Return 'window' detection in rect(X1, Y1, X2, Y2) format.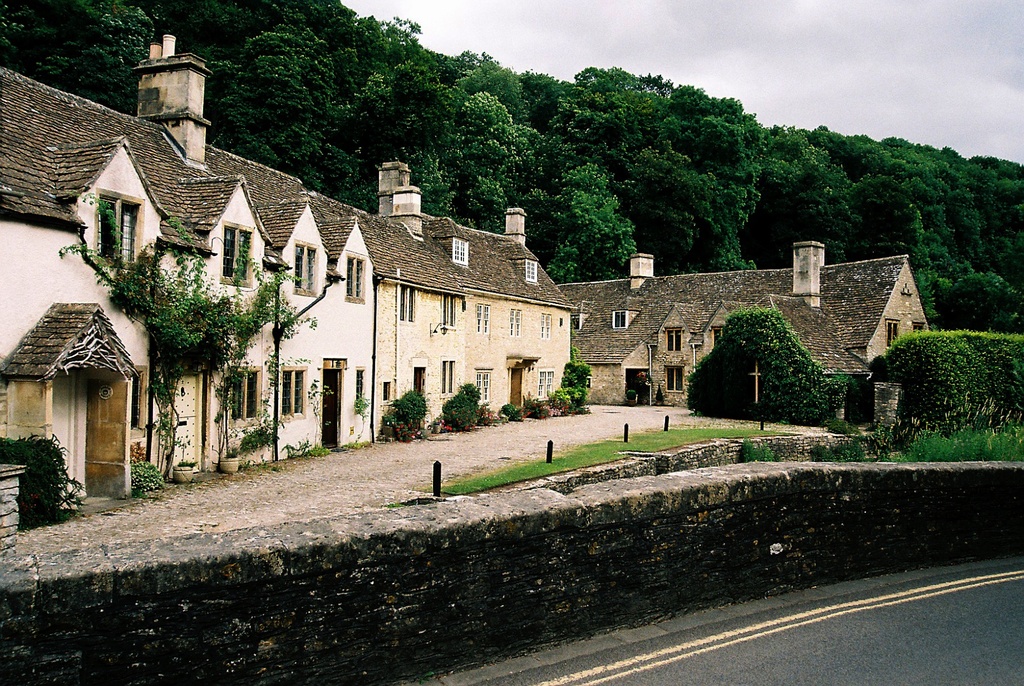
rect(883, 315, 901, 350).
